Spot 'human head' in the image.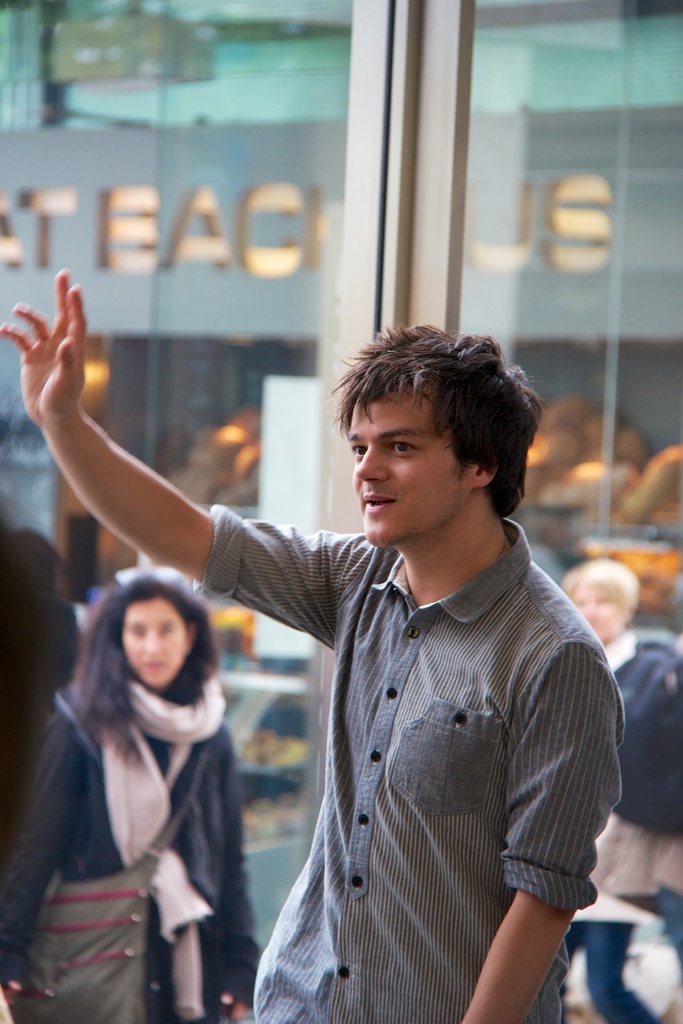
'human head' found at <box>341,316,541,547</box>.
